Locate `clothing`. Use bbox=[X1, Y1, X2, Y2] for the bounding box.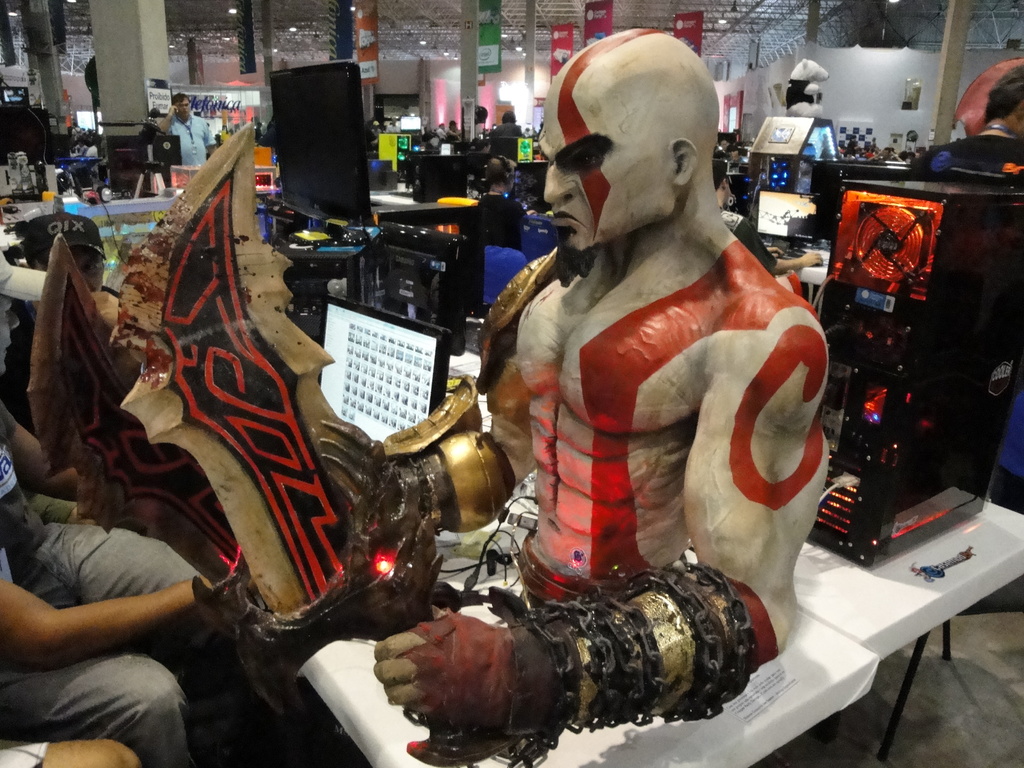
bbox=[0, 461, 200, 767].
